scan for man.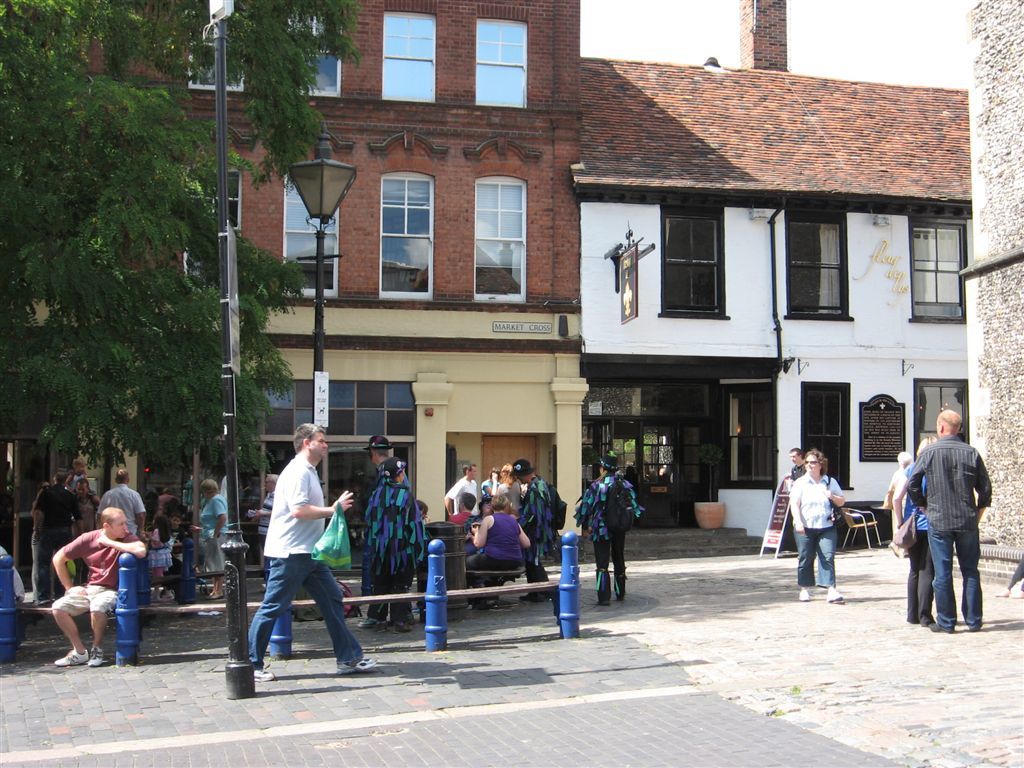
Scan result: locate(566, 456, 651, 604).
